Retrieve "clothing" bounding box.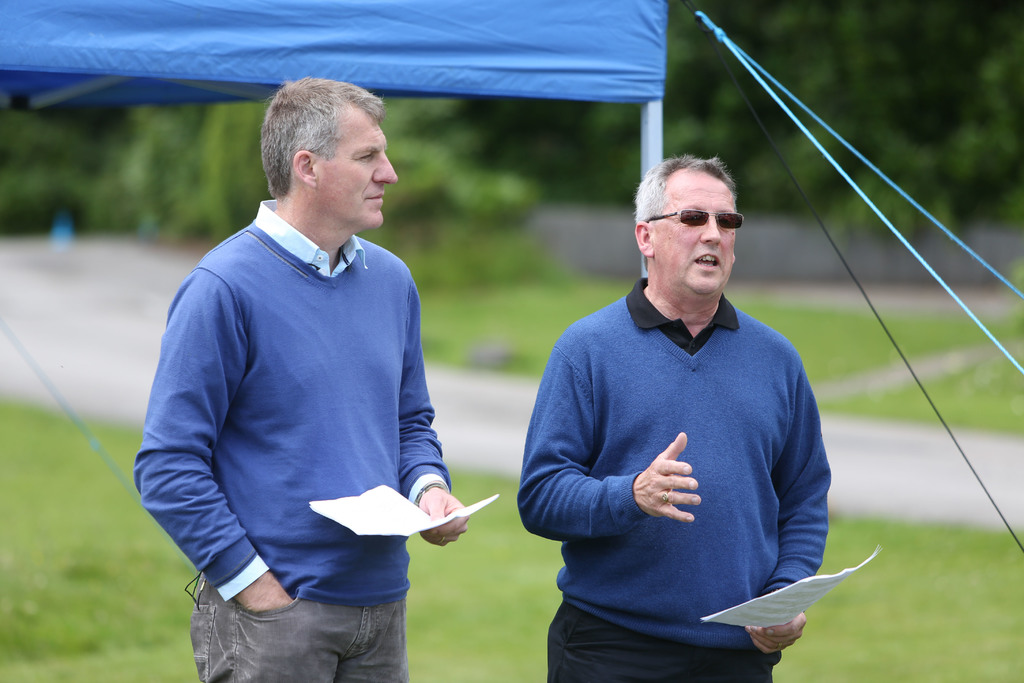
Bounding box: Rect(134, 198, 457, 682).
